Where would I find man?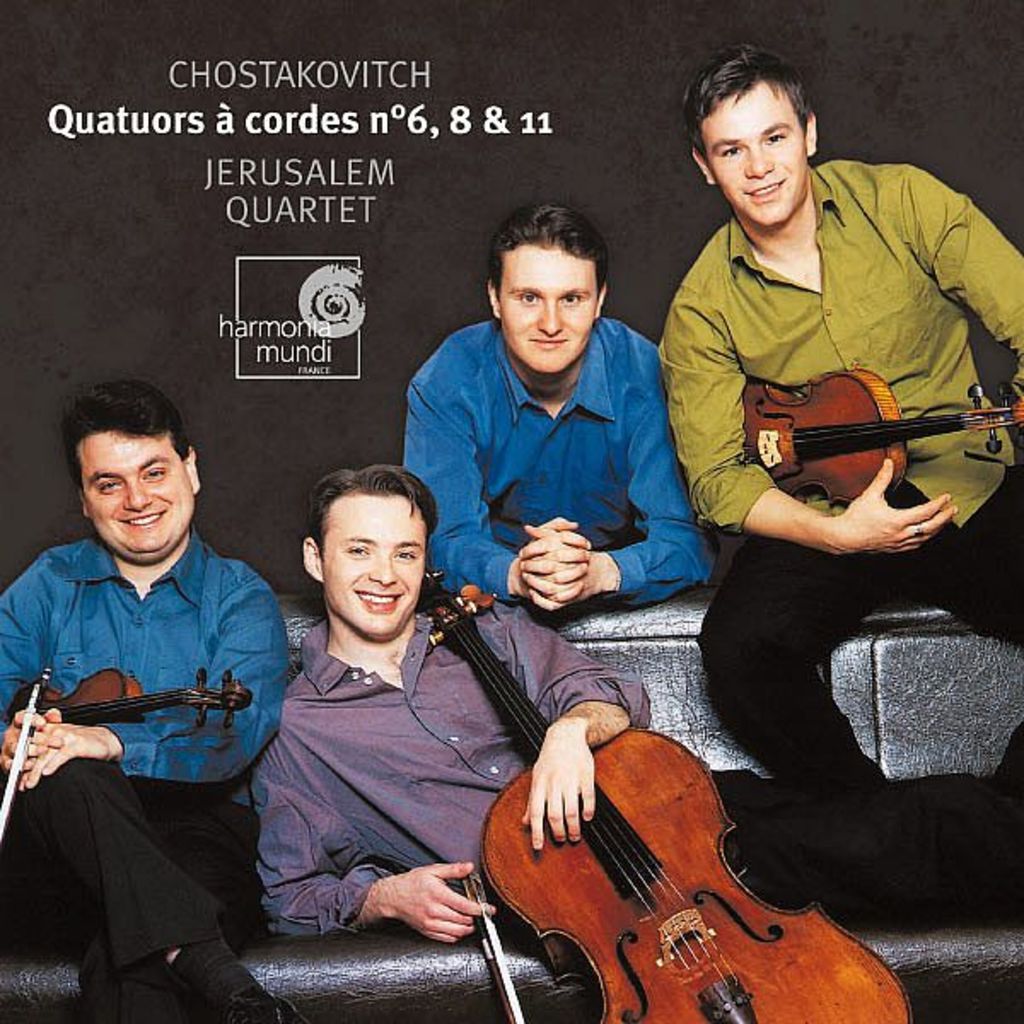
At x1=7, y1=364, x2=312, y2=1005.
